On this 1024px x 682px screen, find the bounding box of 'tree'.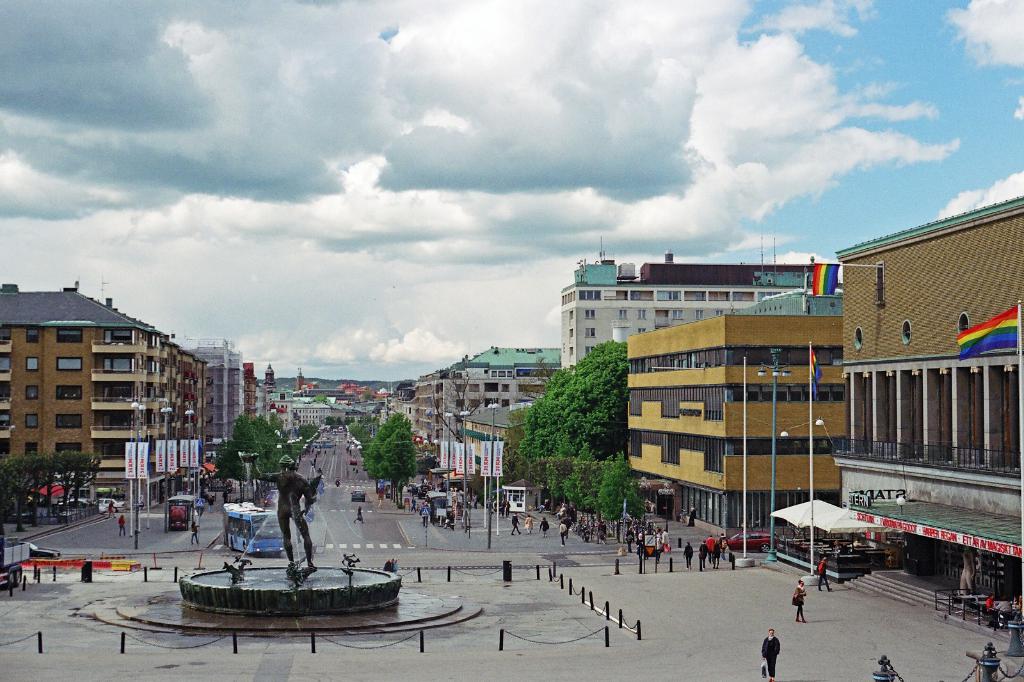
Bounding box: [left=515, top=338, right=632, bottom=502].
